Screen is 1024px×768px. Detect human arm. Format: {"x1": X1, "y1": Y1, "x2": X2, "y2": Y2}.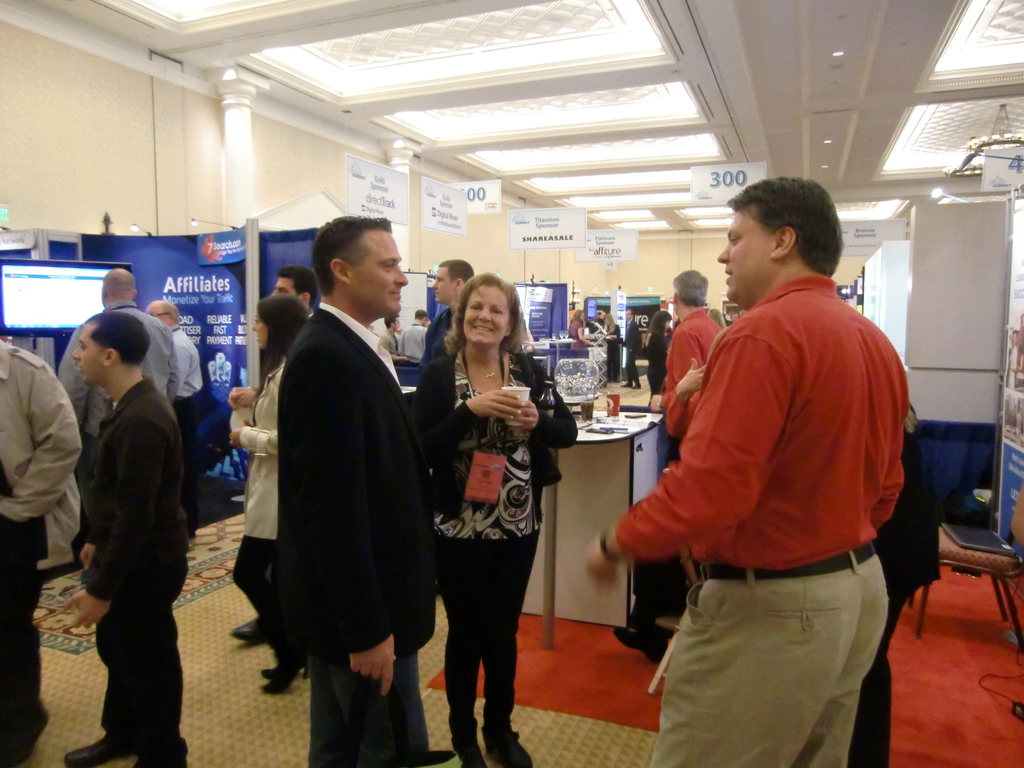
{"x1": 651, "y1": 328, "x2": 691, "y2": 440}.
